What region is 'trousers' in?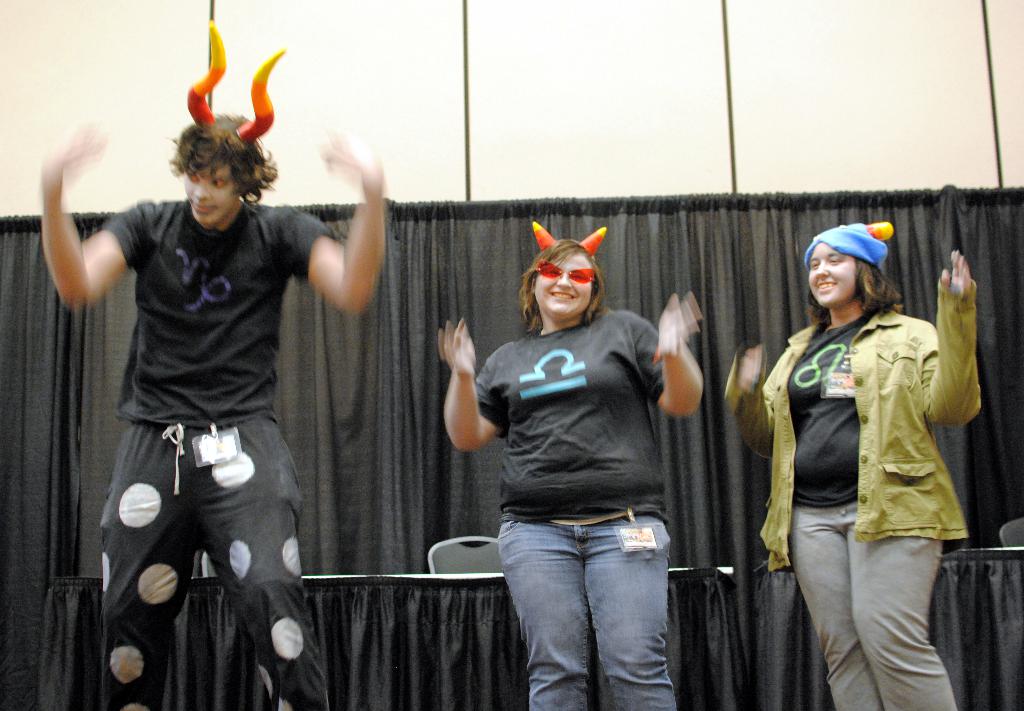
bbox=[768, 511, 952, 677].
